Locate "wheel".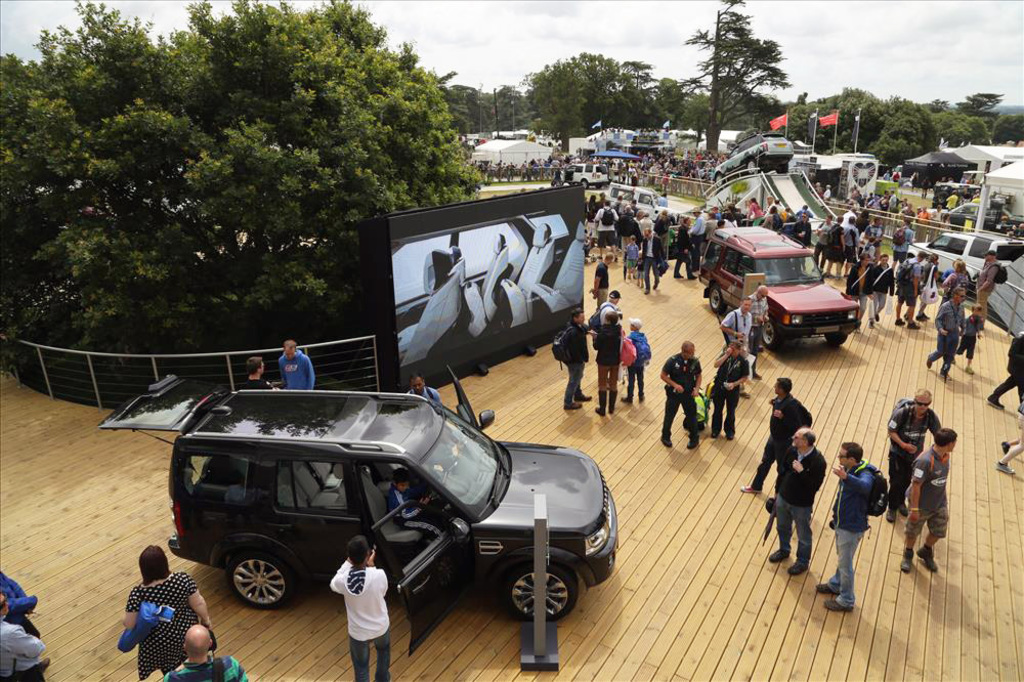
Bounding box: (x1=761, y1=314, x2=786, y2=349).
